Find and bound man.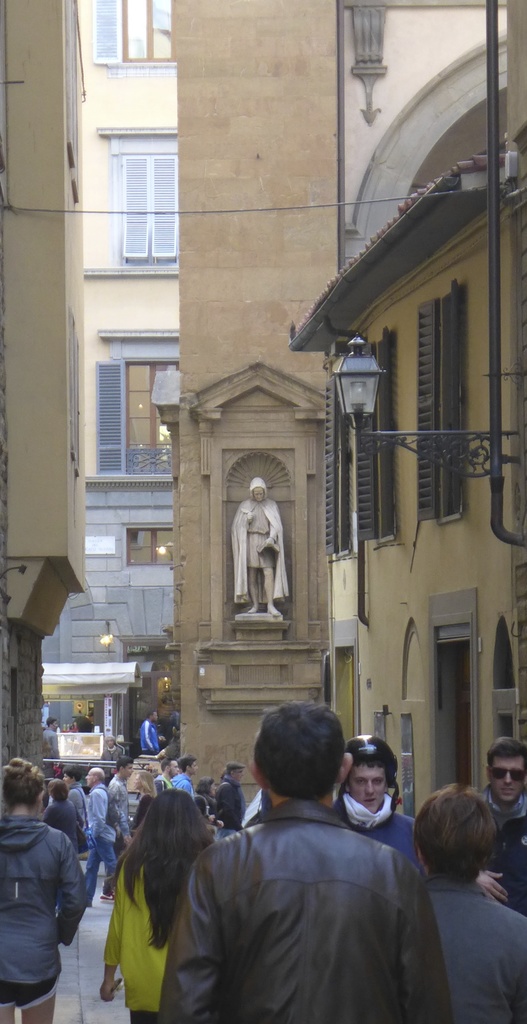
Bound: [left=228, top=477, right=289, bottom=616].
